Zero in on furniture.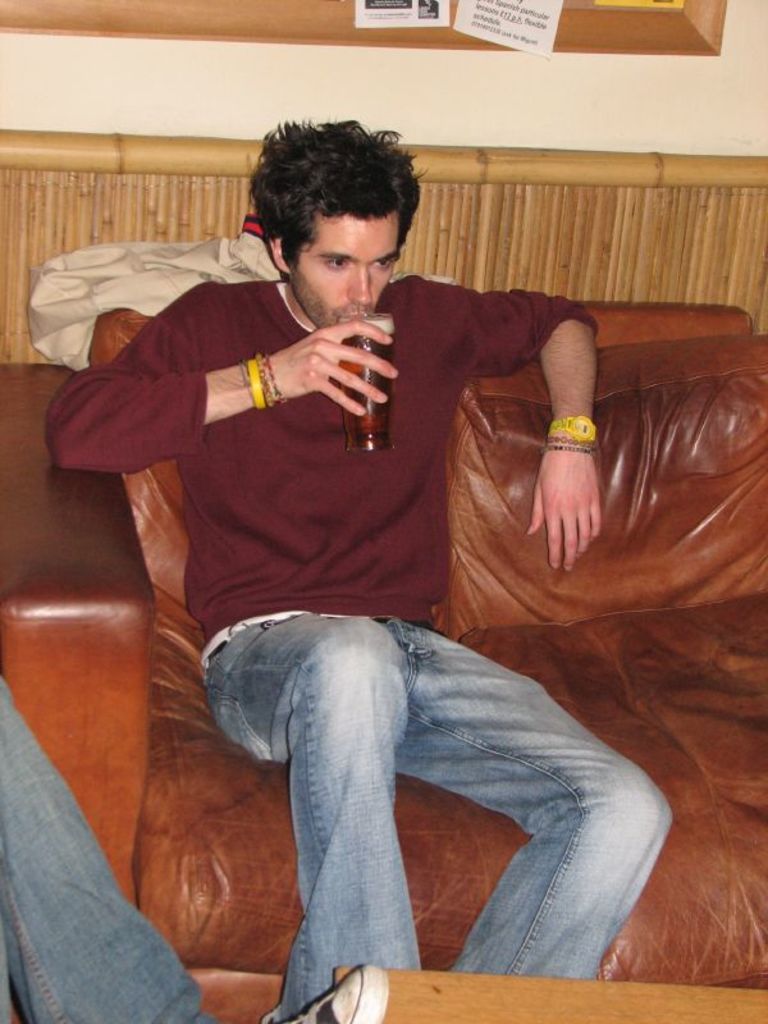
Zeroed in: {"x1": 330, "y1": 964, "x2": 767, "y2": 1023}.
